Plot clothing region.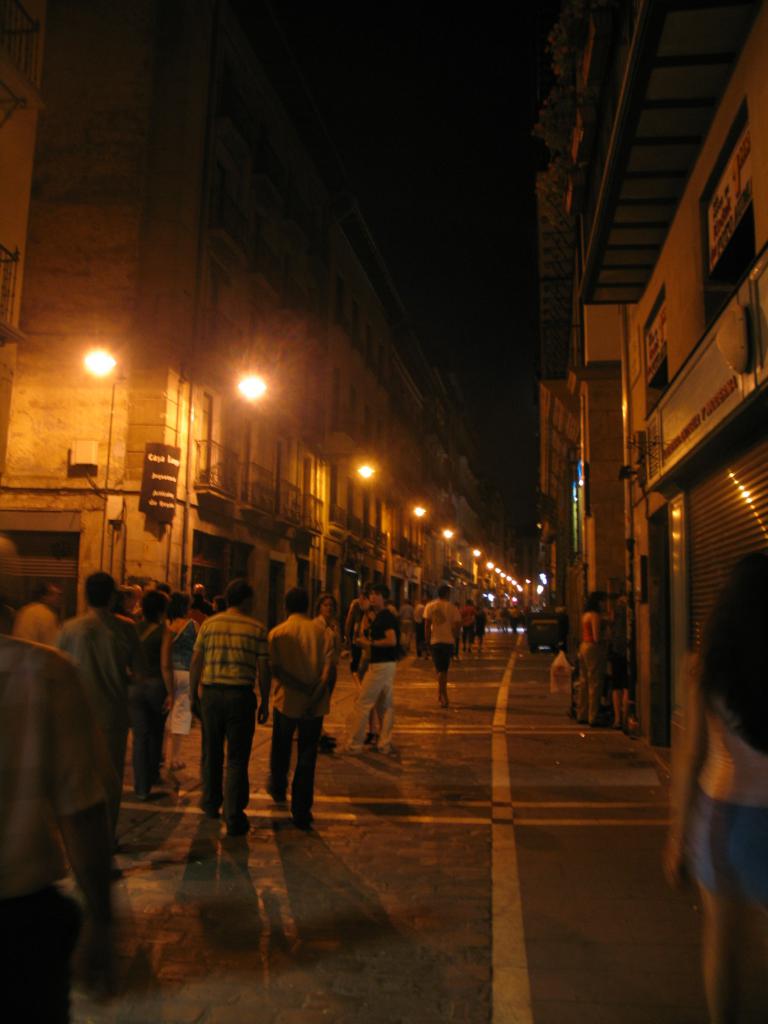
Plotted at bbox(696, 687, 767, 895).
